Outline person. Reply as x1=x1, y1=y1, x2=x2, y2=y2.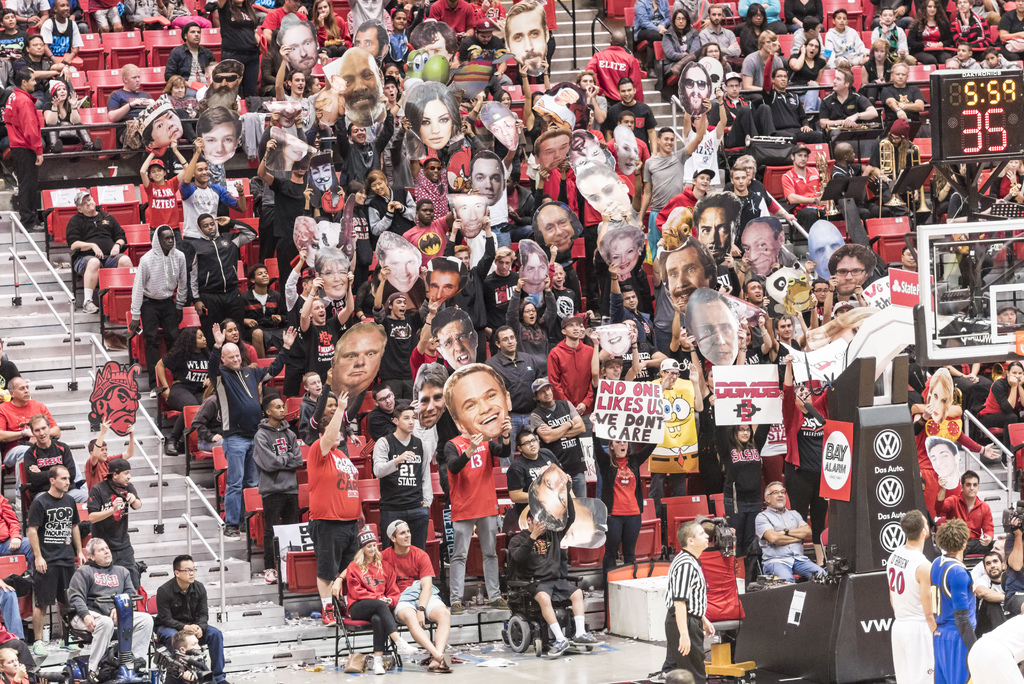
x1=134, y1=147, x2=187, y2=243.
